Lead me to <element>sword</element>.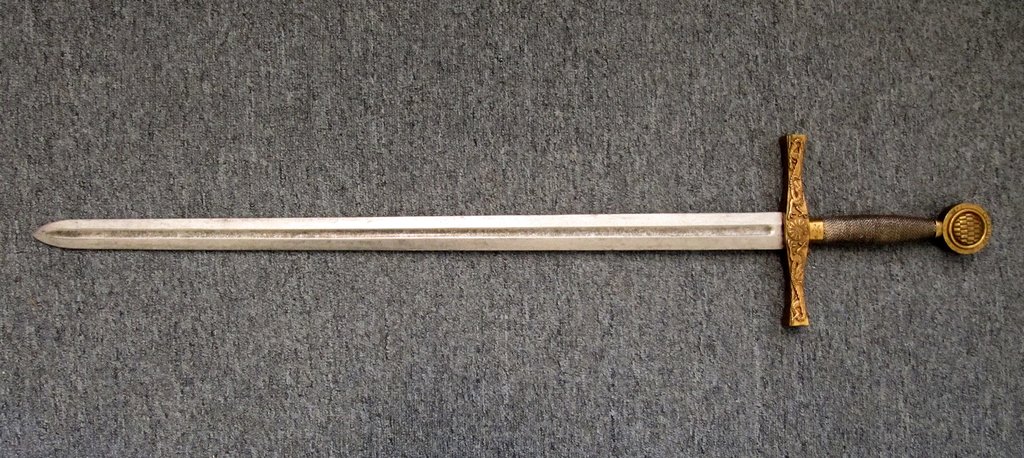
Lead to box=[34, 131, 990, 330].
